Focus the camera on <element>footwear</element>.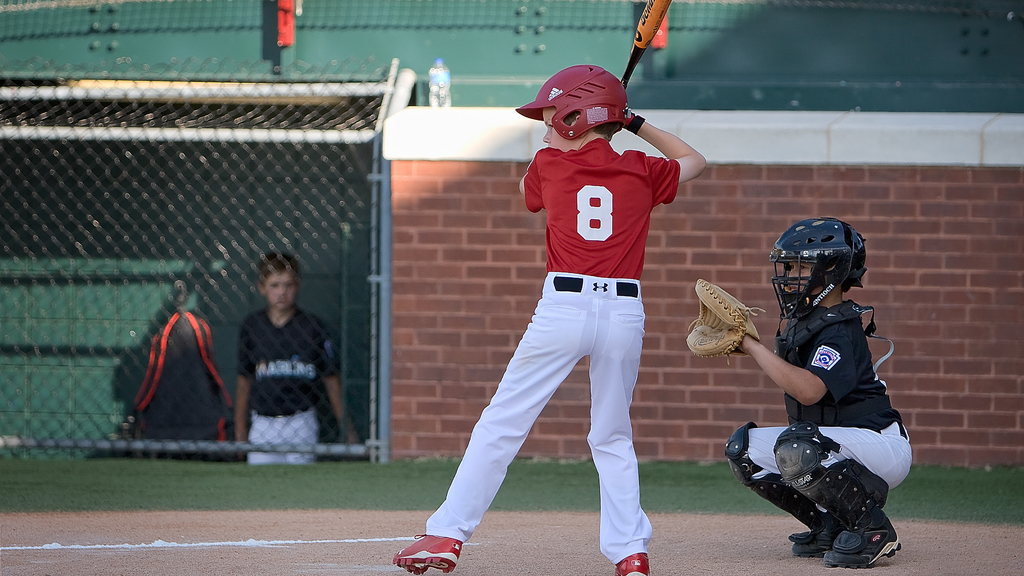
Focus region: locate(820, 513, 897, 570).
